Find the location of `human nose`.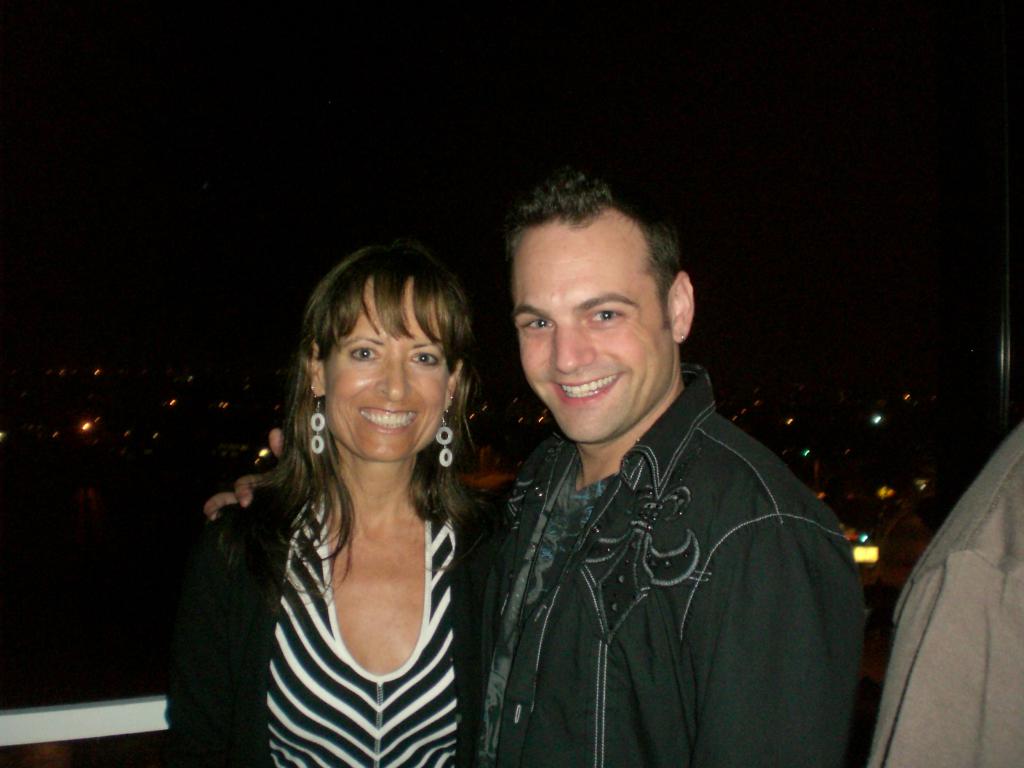
Location: BBox(375, 352, 408, 401).
